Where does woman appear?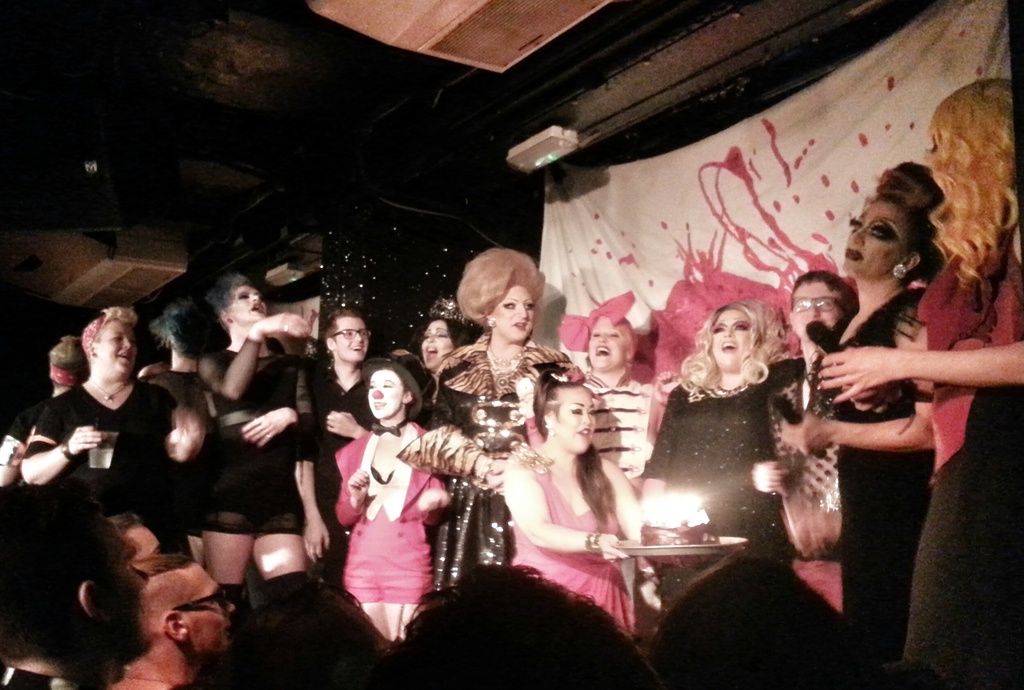
Appears at (564,293,662,495).
